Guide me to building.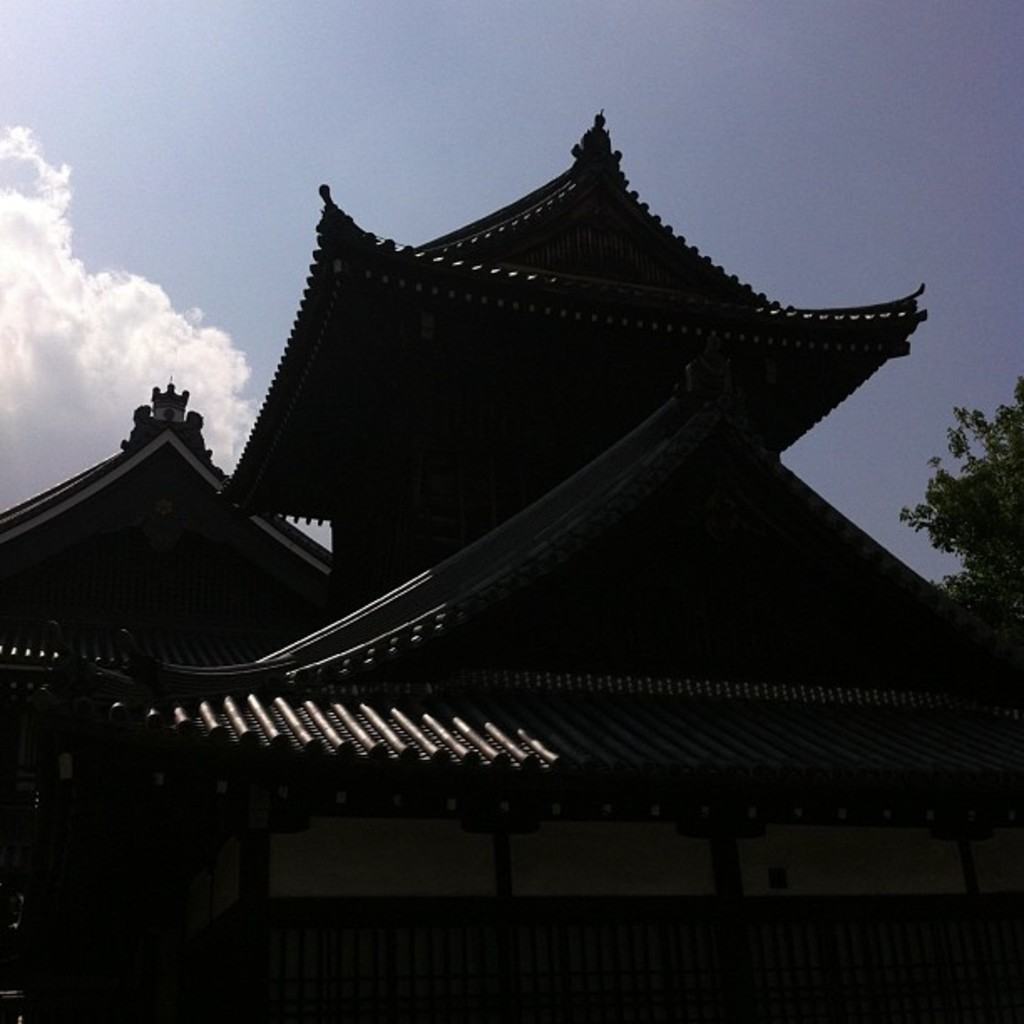
Guidance: [x1=0, y1=112, x2=1022, y2=1022].
